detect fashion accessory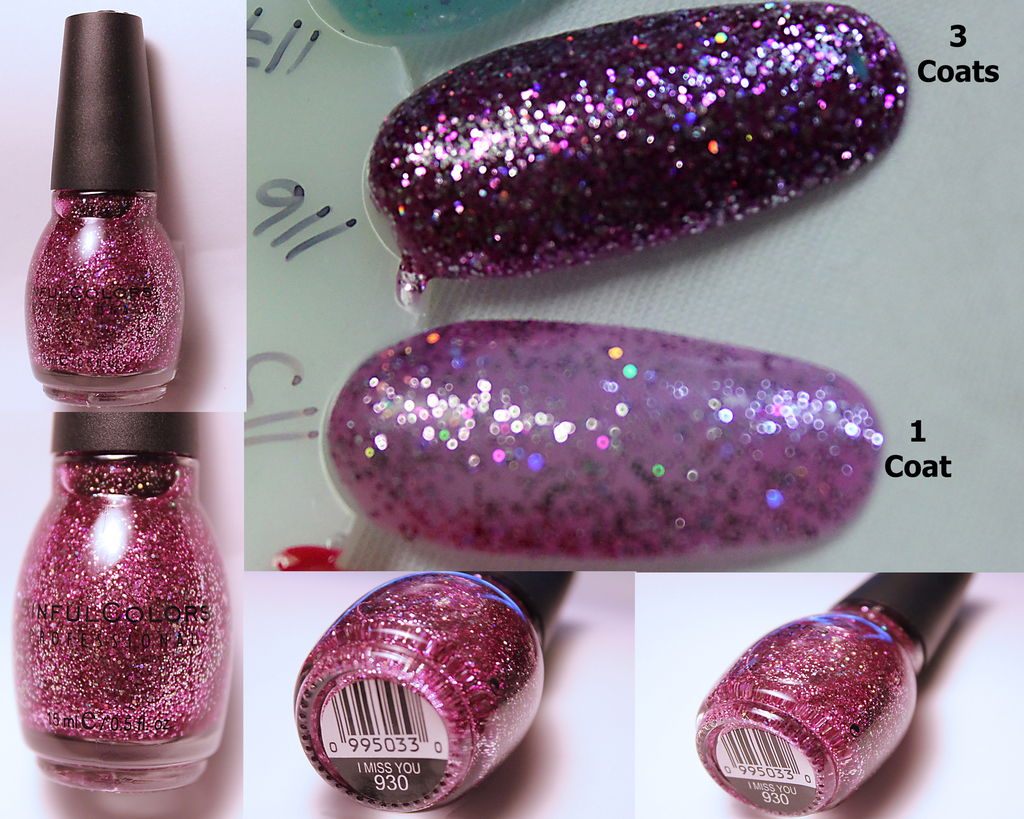
rect(20, 8, 184, 404)
